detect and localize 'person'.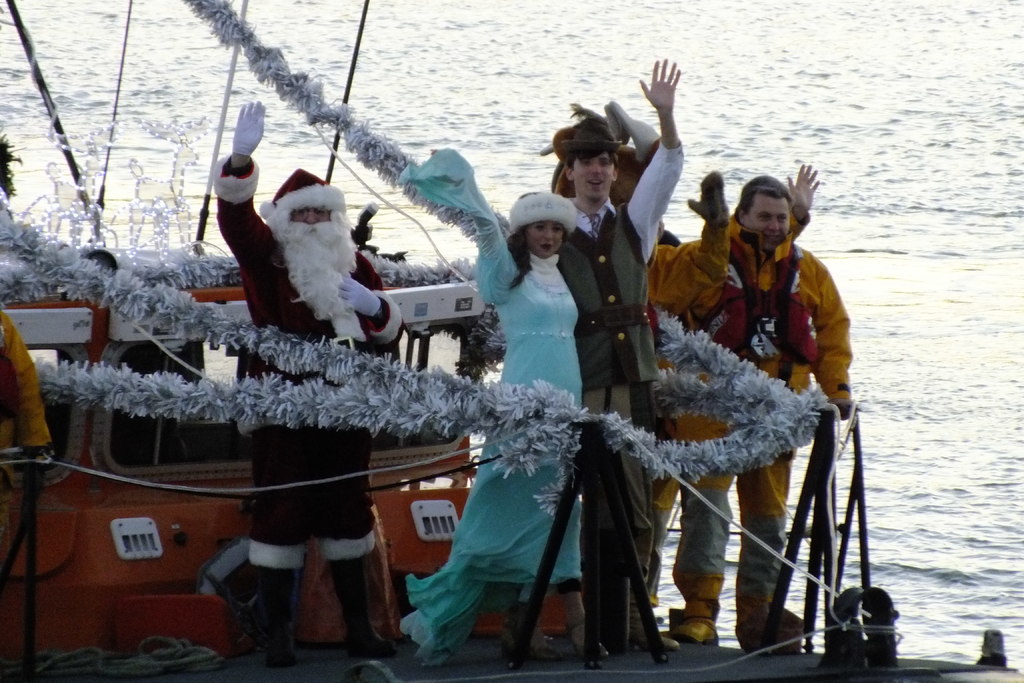
Localized at bbox=(0, 304, 58, 554).
